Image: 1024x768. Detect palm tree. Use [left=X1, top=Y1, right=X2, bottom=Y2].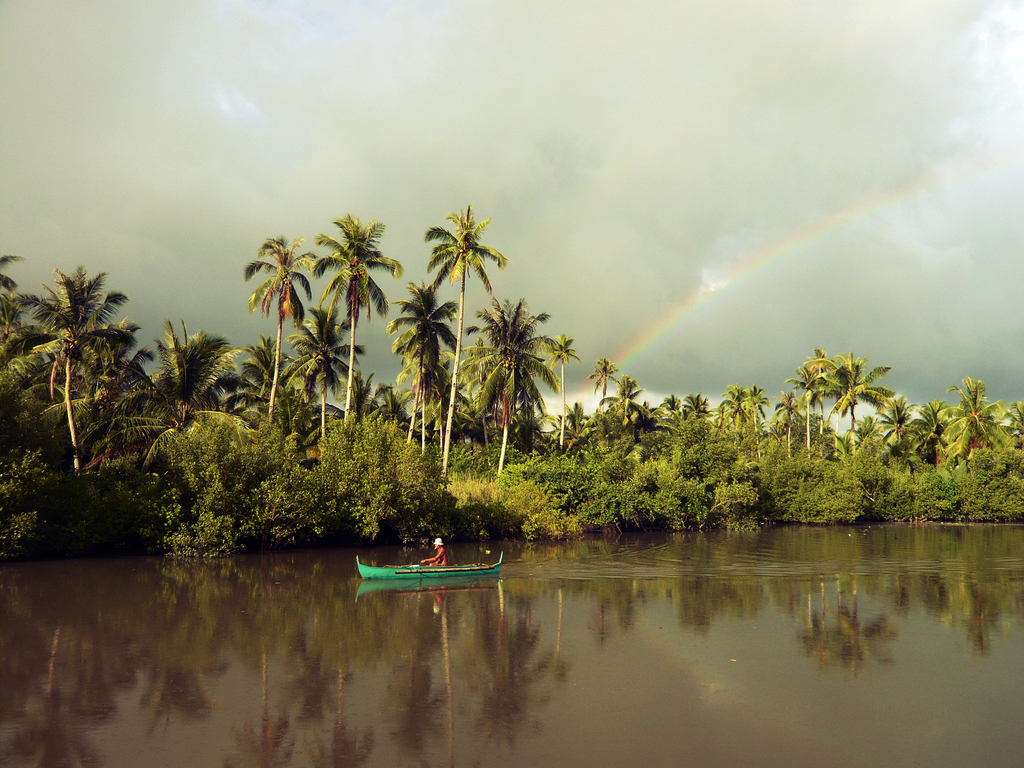
[left=31, top=251, right=136, bottom=473].
